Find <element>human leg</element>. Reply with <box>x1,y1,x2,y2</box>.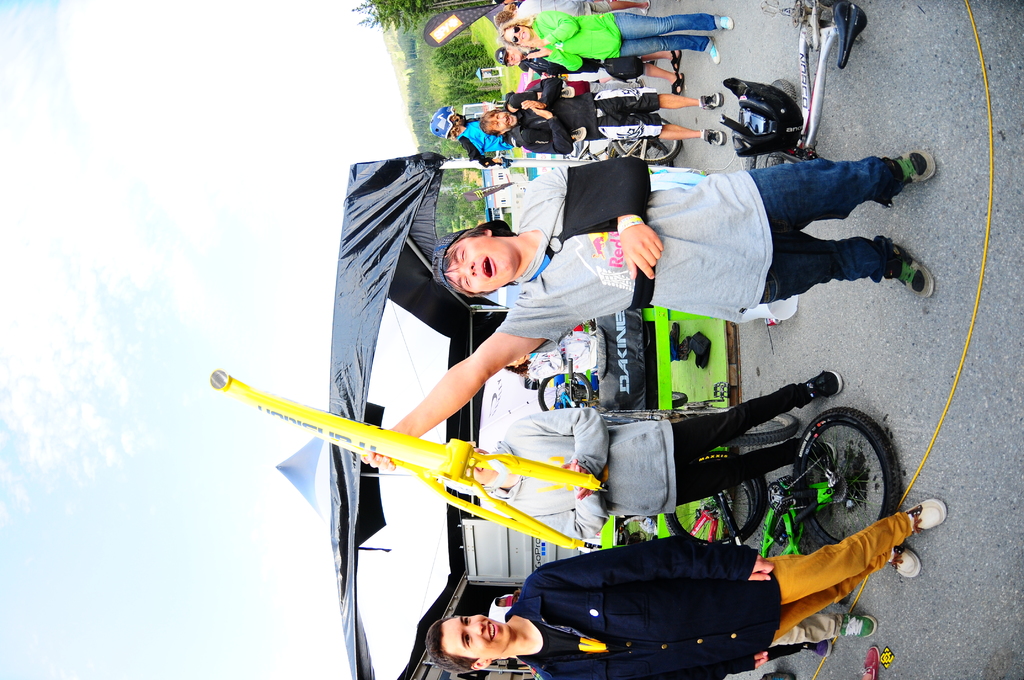
<box>600,12,733,36</box>.
